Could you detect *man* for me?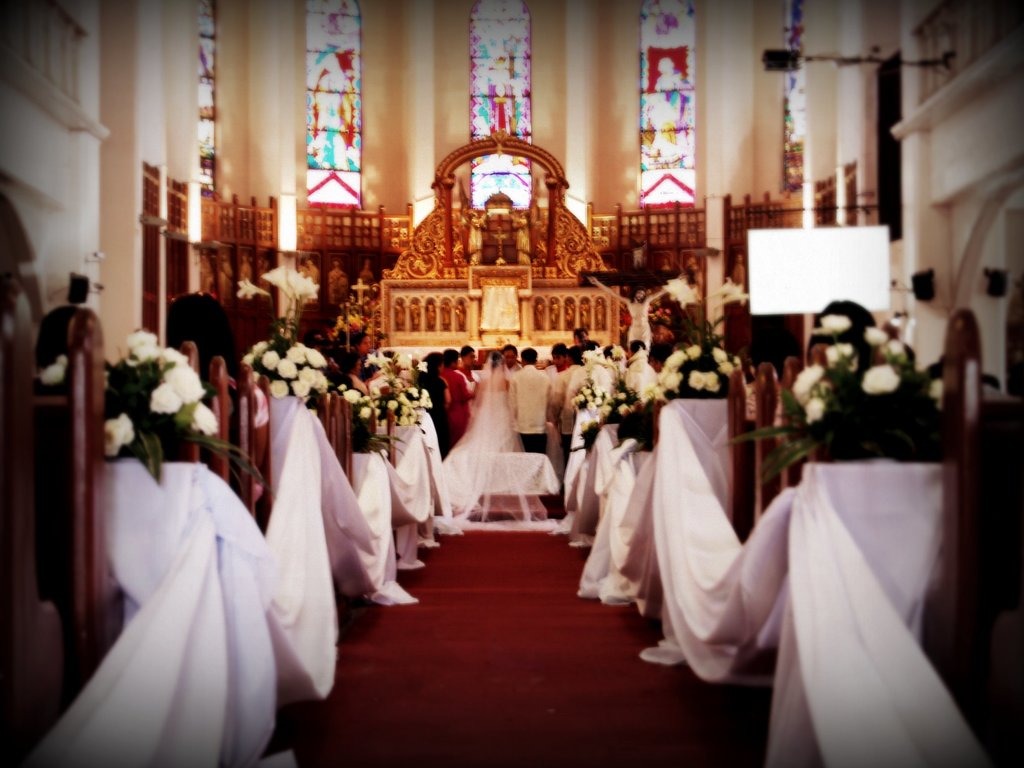
Detection result: box=[453, 341, 479, 418].
